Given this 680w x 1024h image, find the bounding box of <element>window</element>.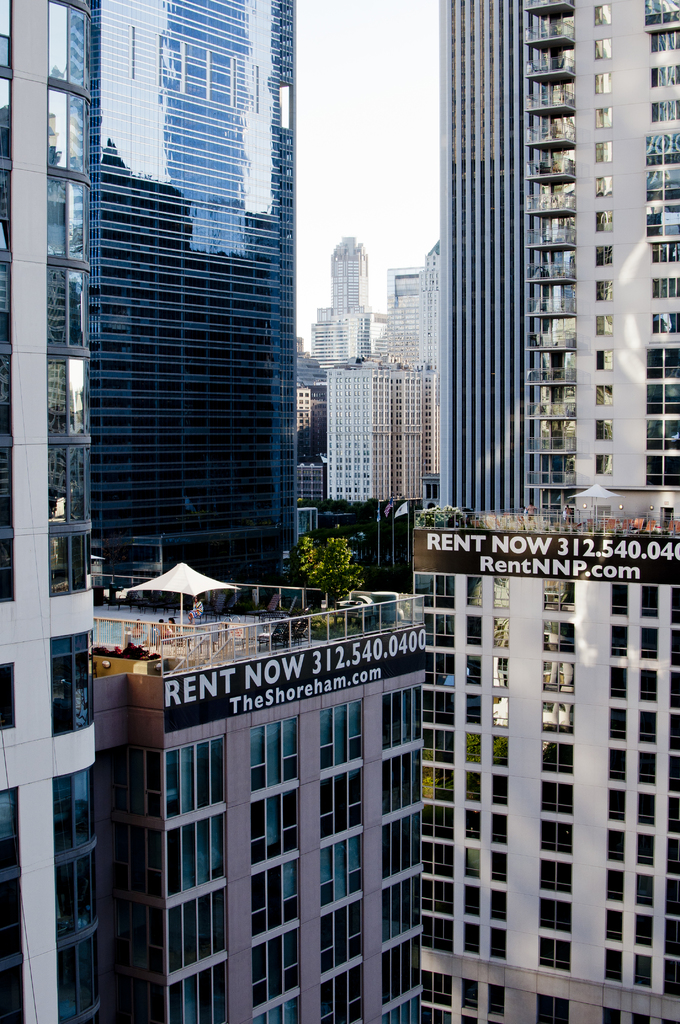
667,835,679,874.
